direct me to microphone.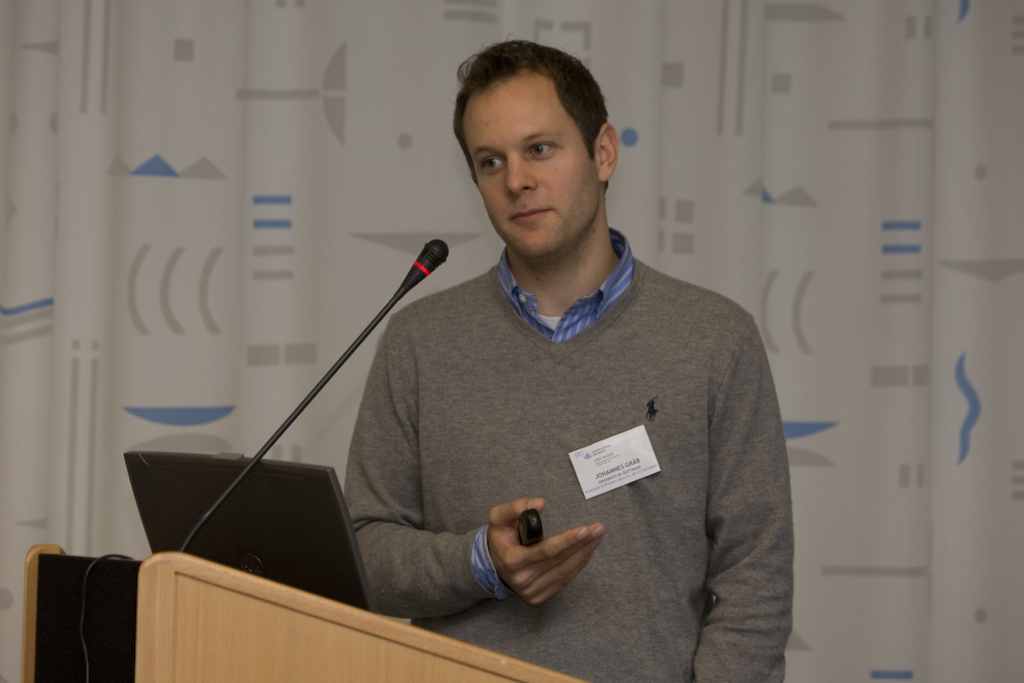
Direction: box=[388, 238, 461, 321].
